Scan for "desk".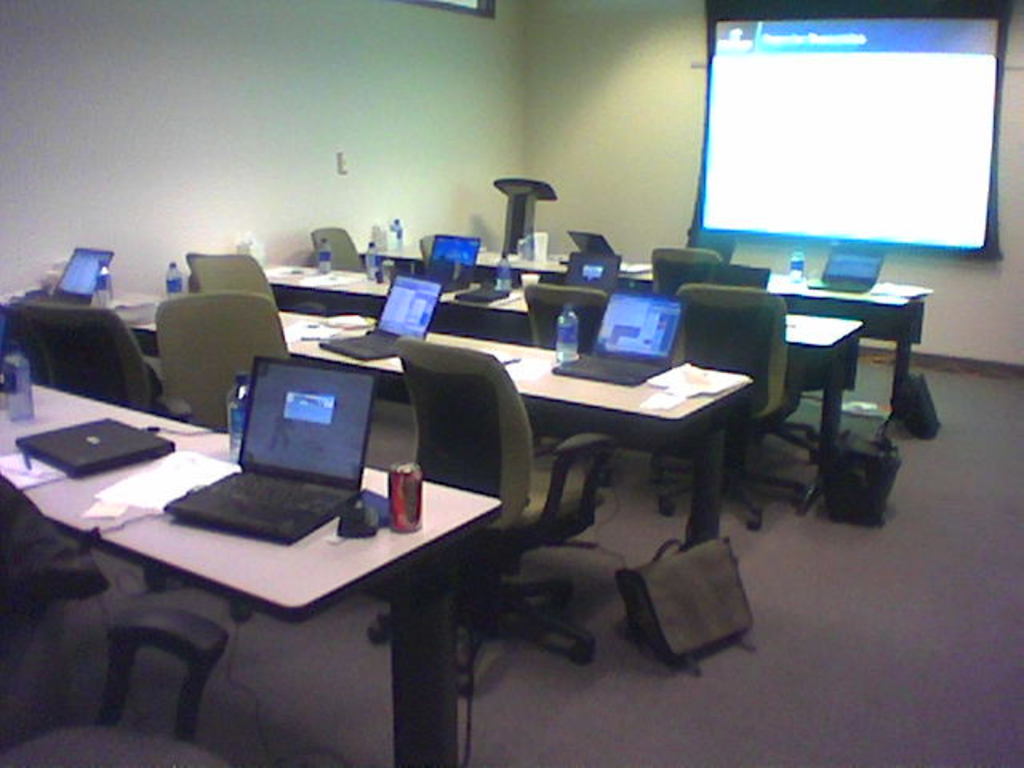
Scan result: [262, 261, 864, 522].
